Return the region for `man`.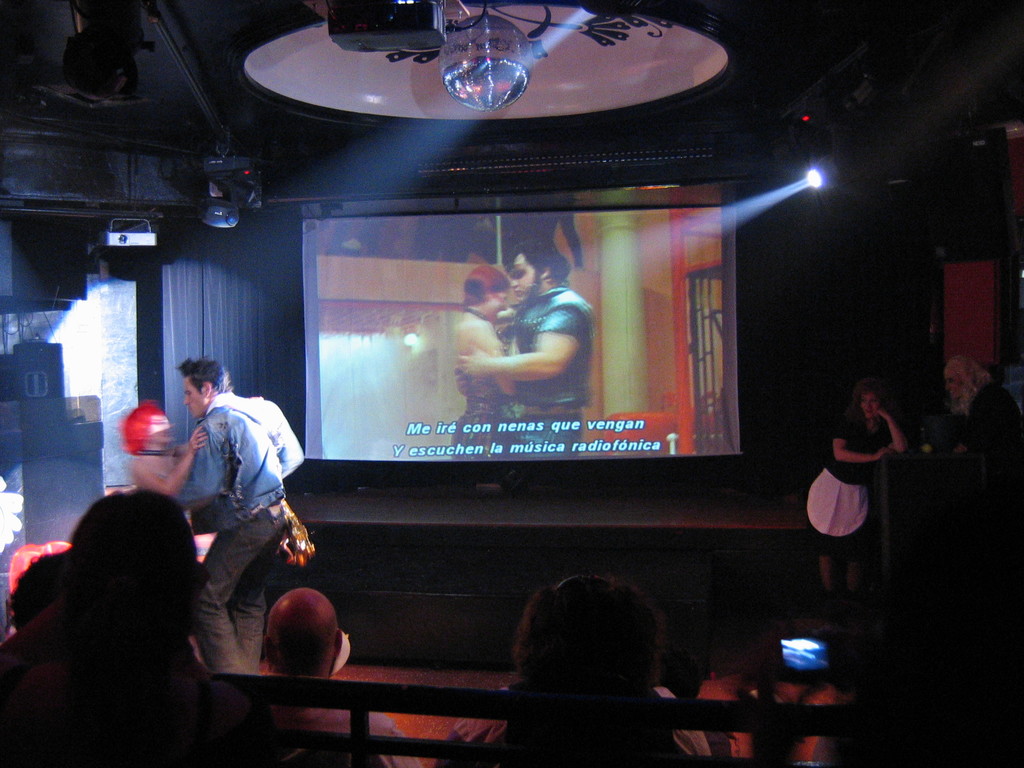
x1=163, y1=358, x2=312, y2=667.
